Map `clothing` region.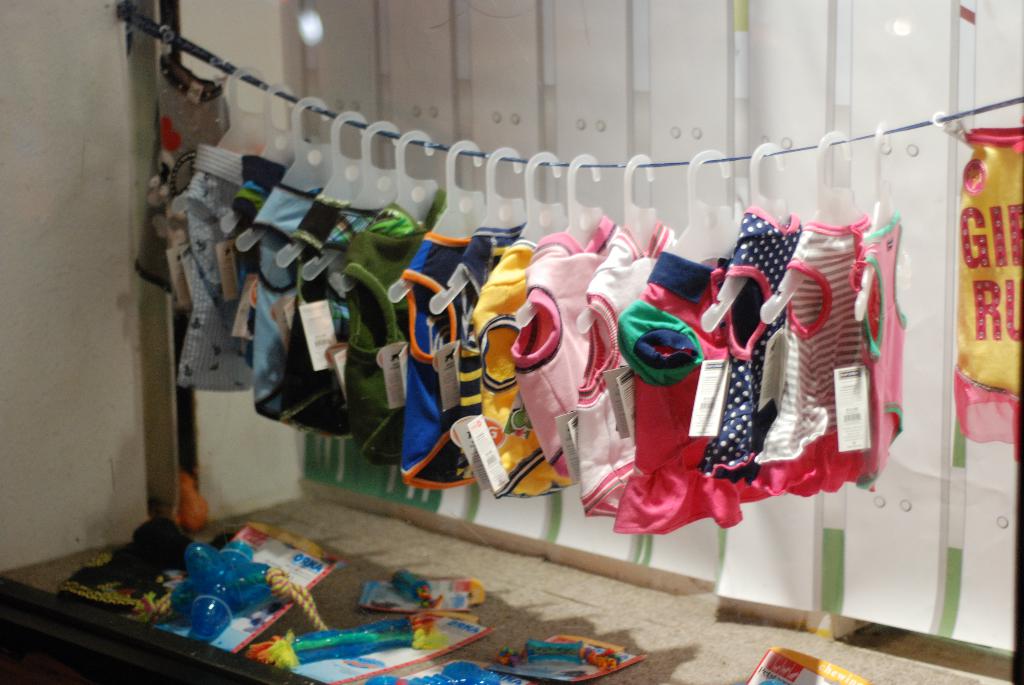
Mapped to bbox=(289, 193, 349, 443).
